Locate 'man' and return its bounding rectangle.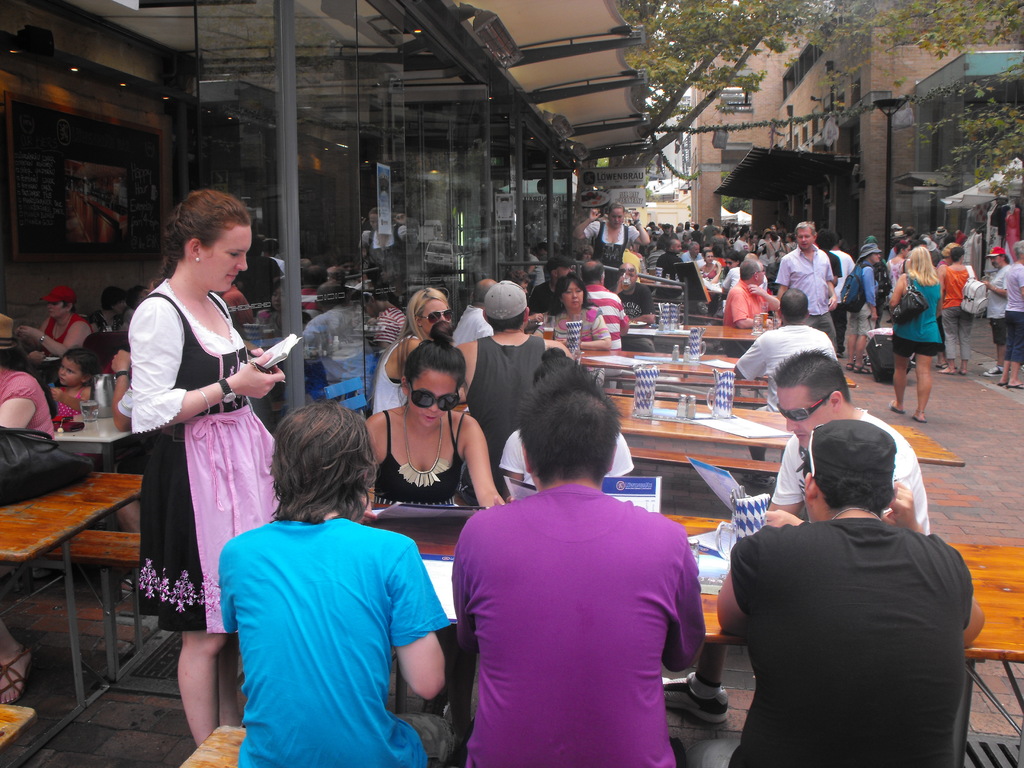
detection(449, 280, 495, 353).
